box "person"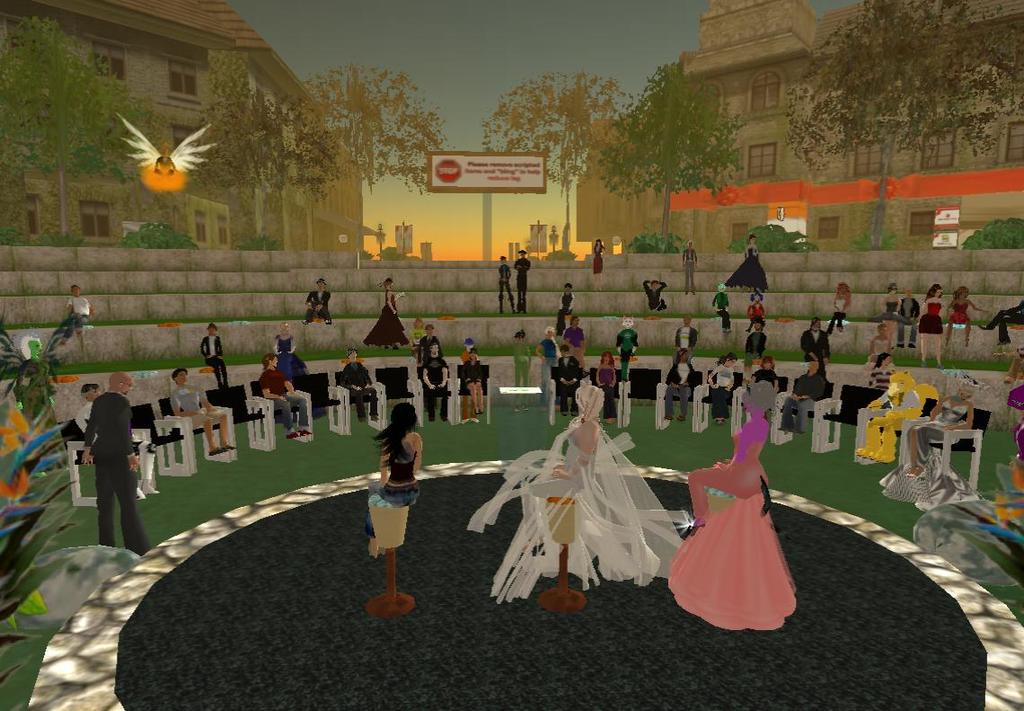
left=354, top=395, right=426, bottom=618
